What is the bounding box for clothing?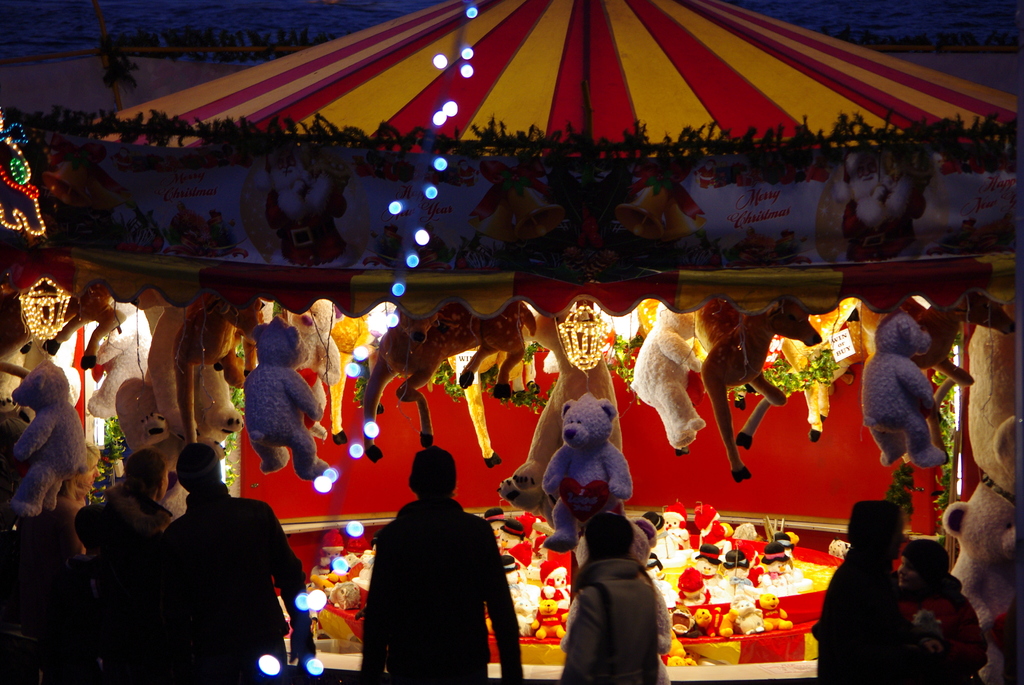
rect(84, 542, 166, 684).
